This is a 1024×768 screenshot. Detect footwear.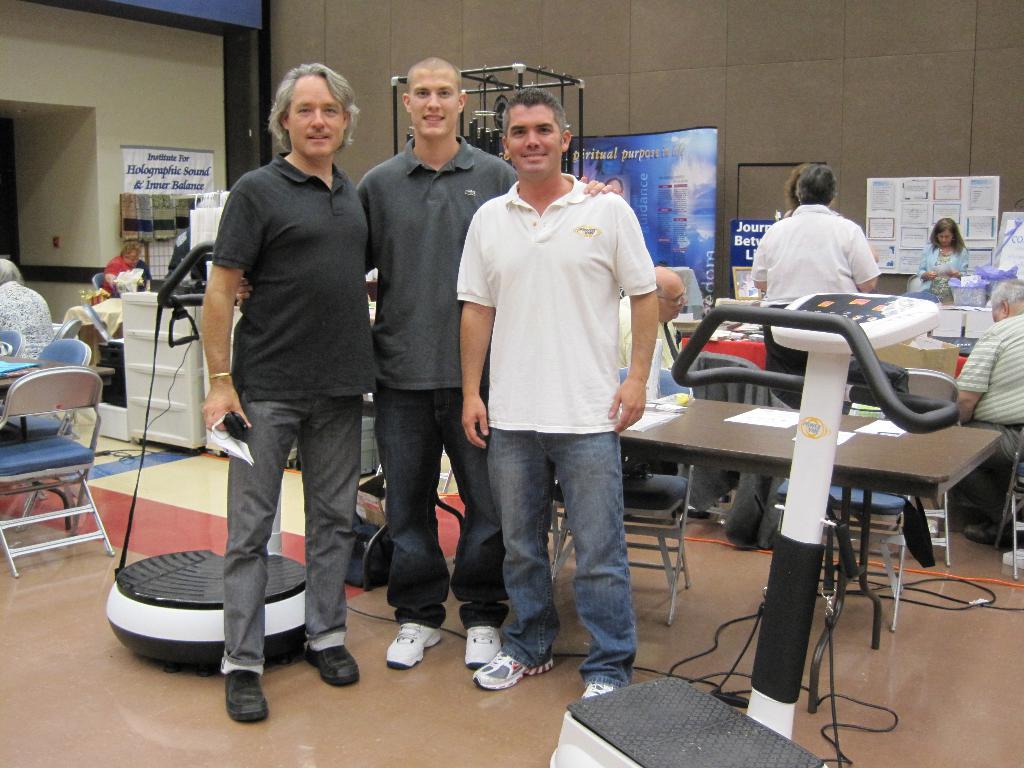
463 632 500 668.
